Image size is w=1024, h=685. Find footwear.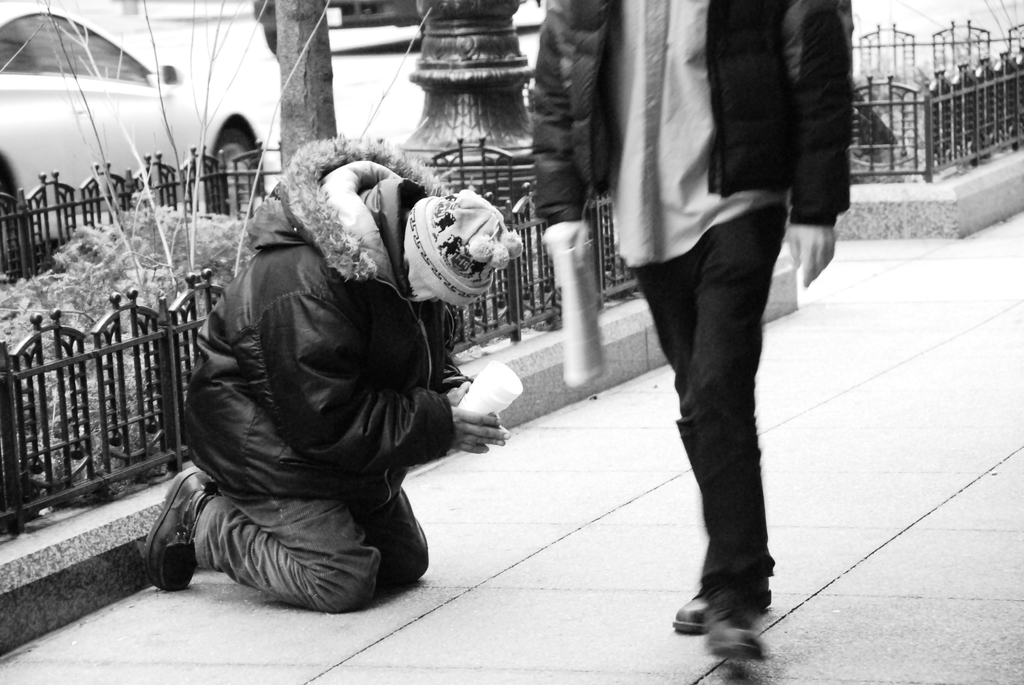
672 599 701 633.
